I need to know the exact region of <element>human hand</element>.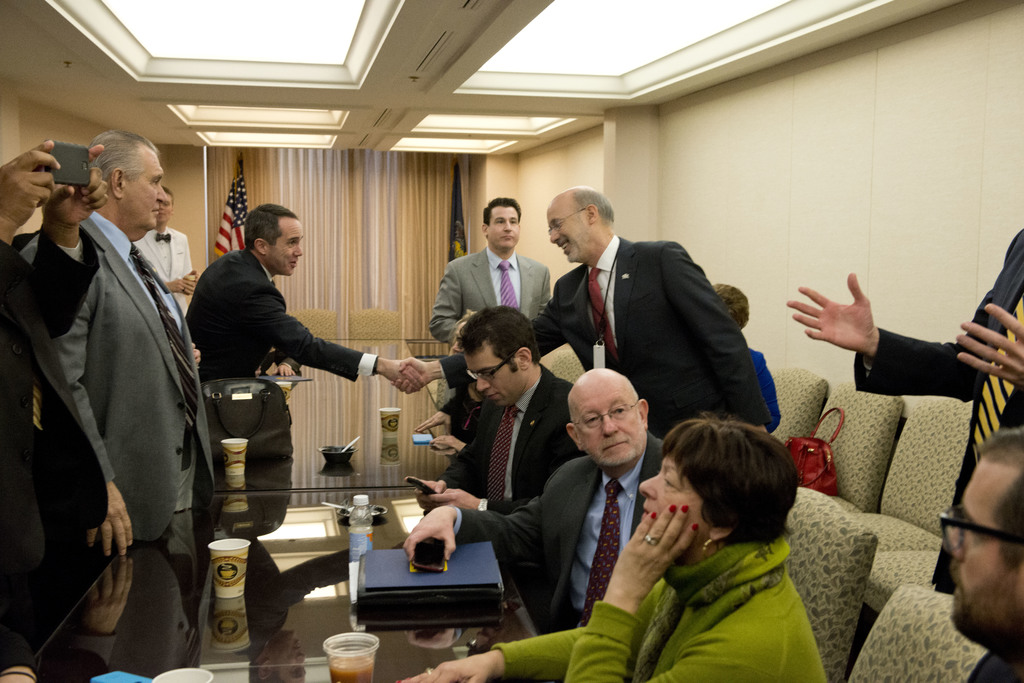
Region: 431 433 462 453.
